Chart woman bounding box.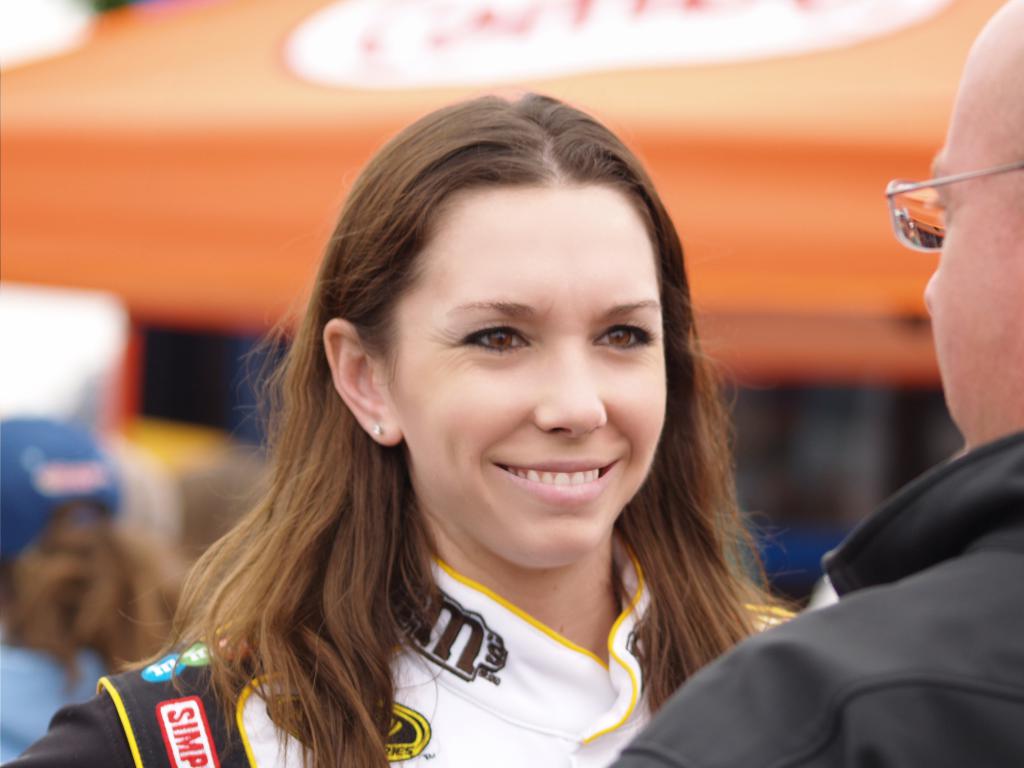
Charted: 0 83 806 767.
